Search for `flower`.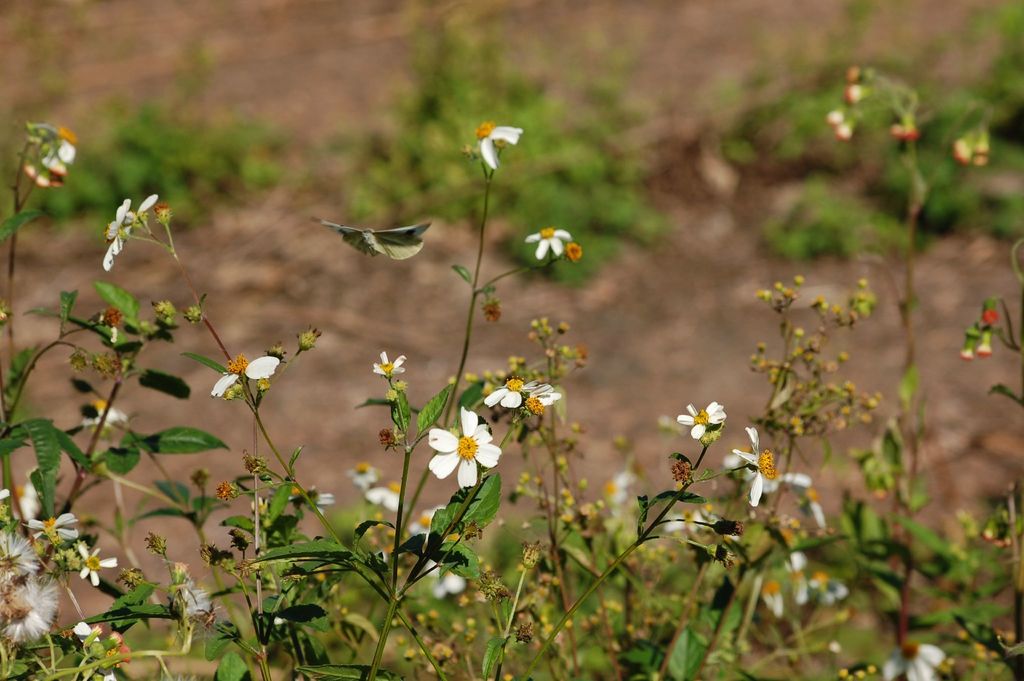
Found at (207, 354, 277, 404).
